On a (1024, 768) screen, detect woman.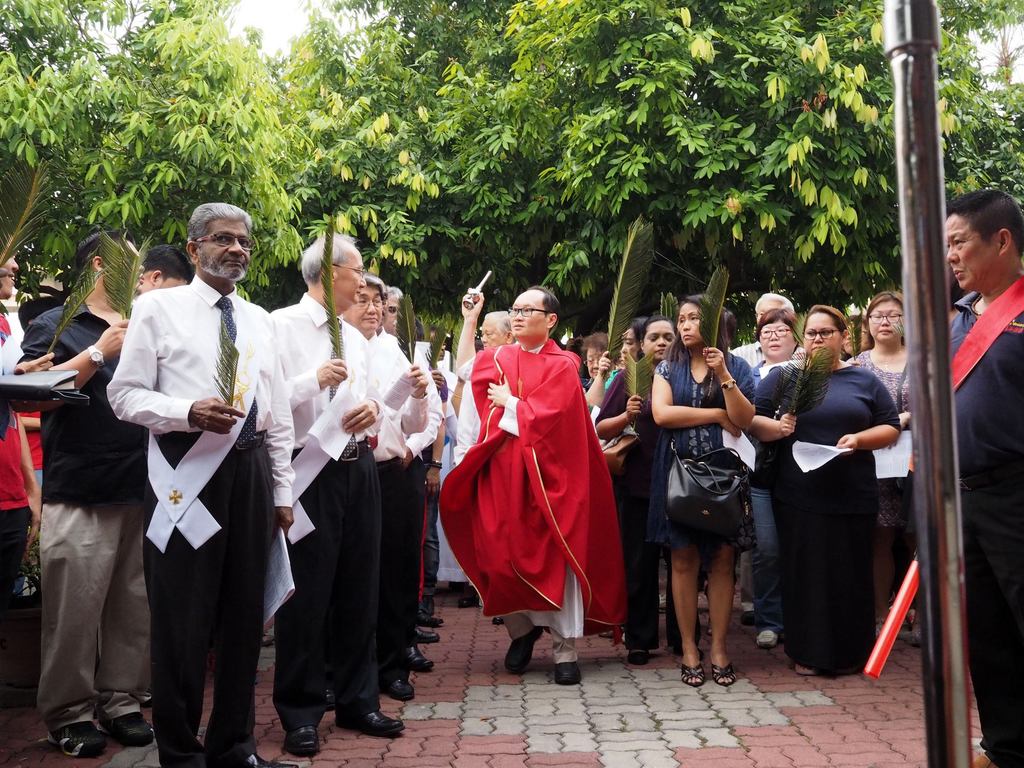
<region>600, 316, 721, 666</region>.
